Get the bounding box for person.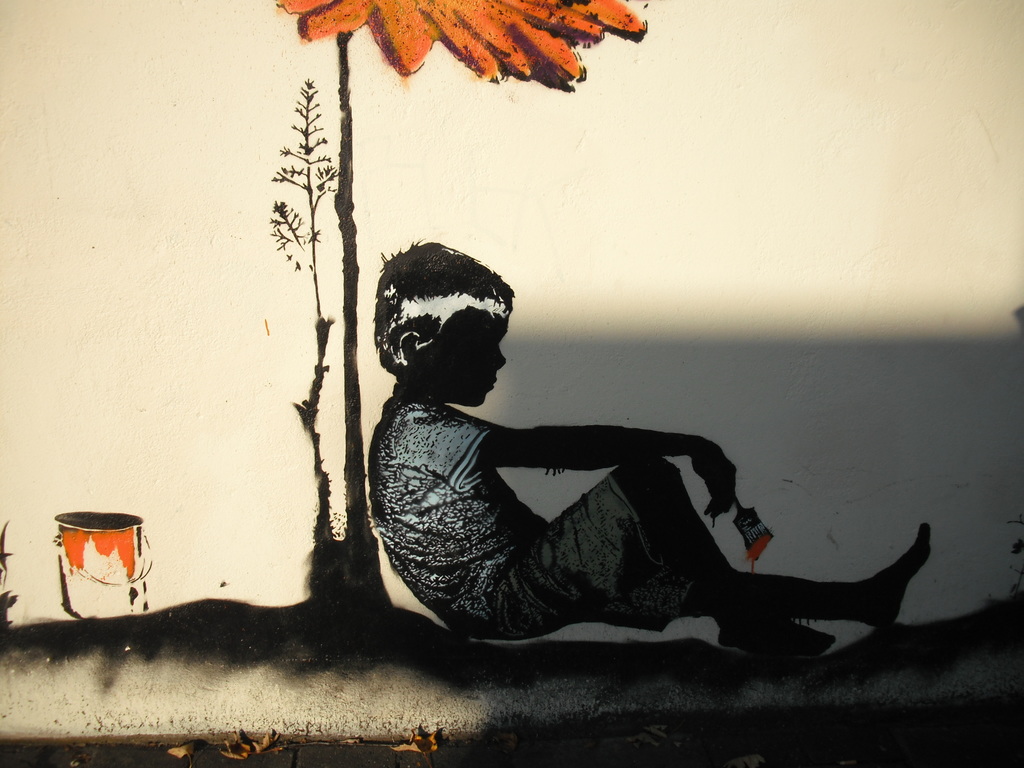
rect(367, 241, 927, 657).
